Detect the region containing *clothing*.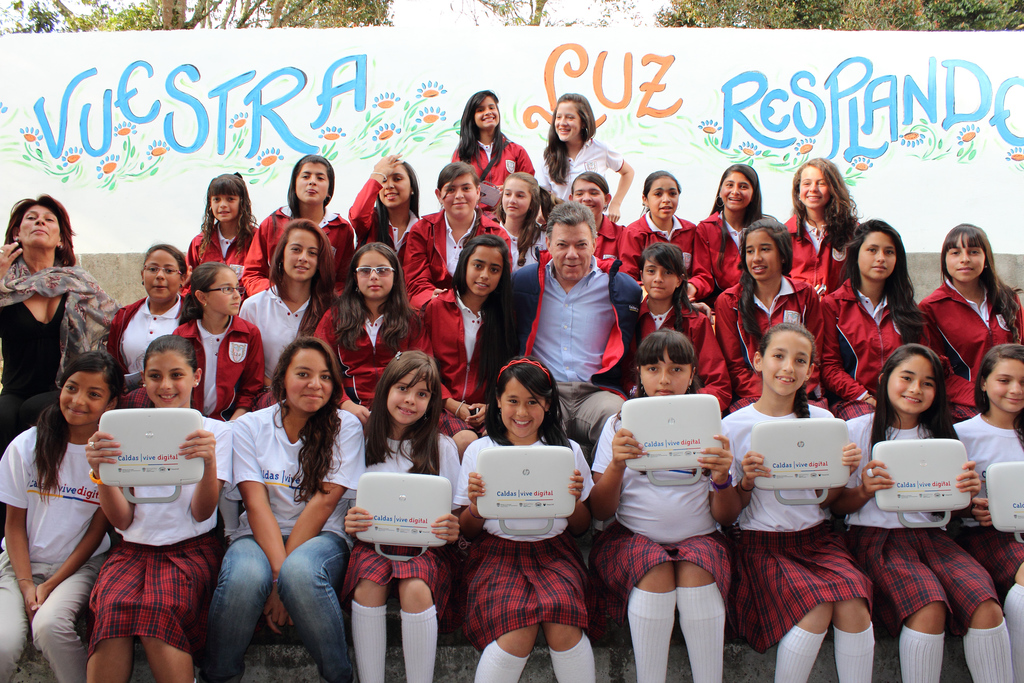
box=[589, 400, 737, 682].
